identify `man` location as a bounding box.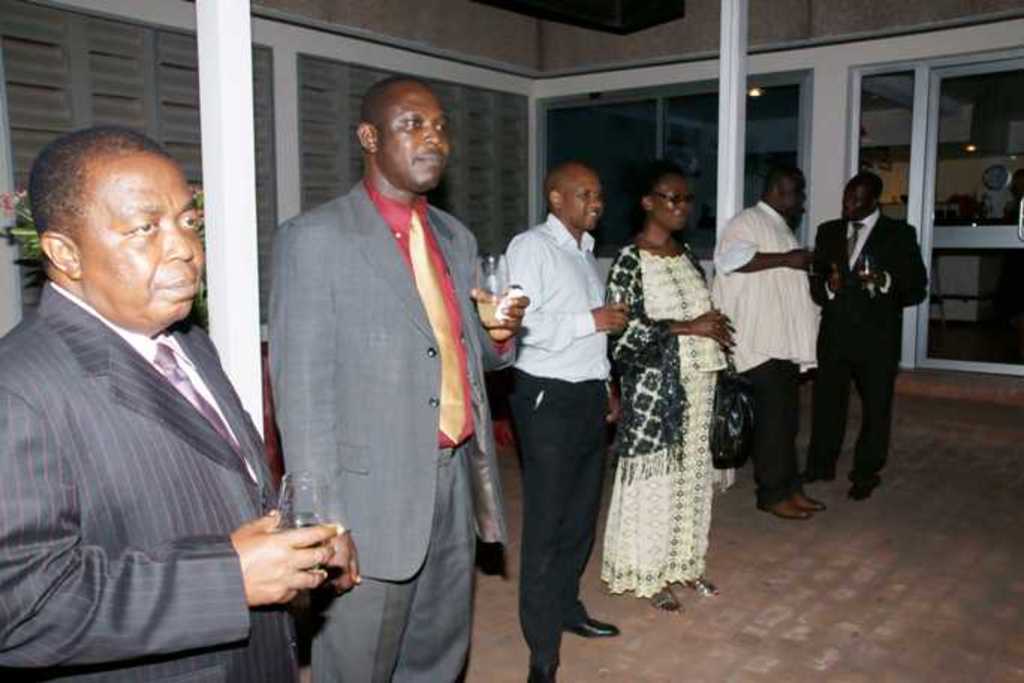
pyautogui.locateOnScreen(804, 166, 927, 506).
